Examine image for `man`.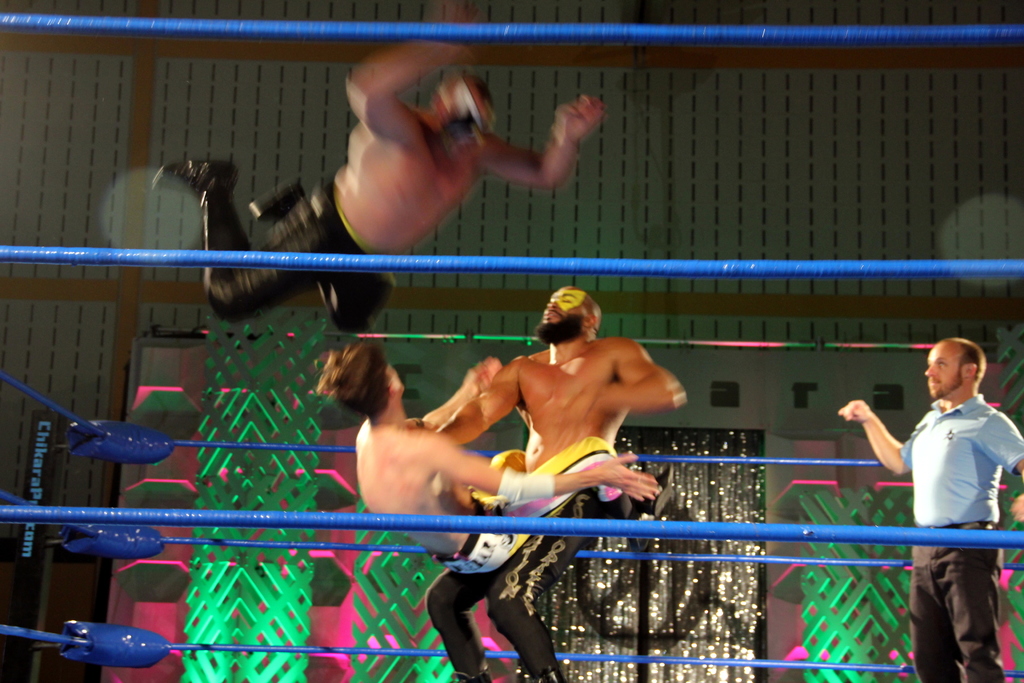
Examination result: <box>828,337,1023,682</box>.
